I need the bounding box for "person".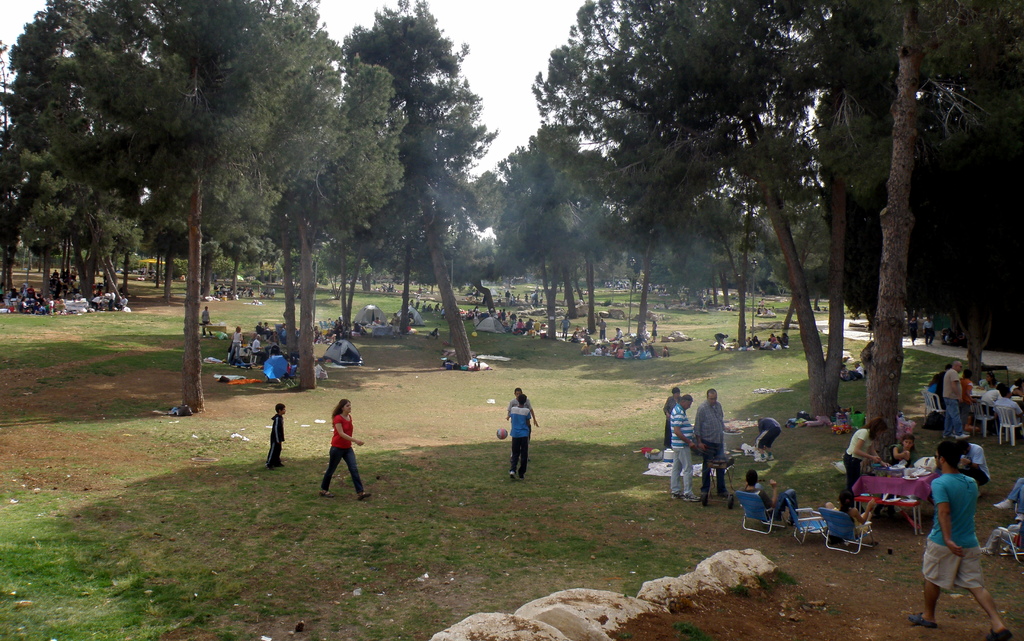
Here it is: bbox=(840, 364, 854, 384).
